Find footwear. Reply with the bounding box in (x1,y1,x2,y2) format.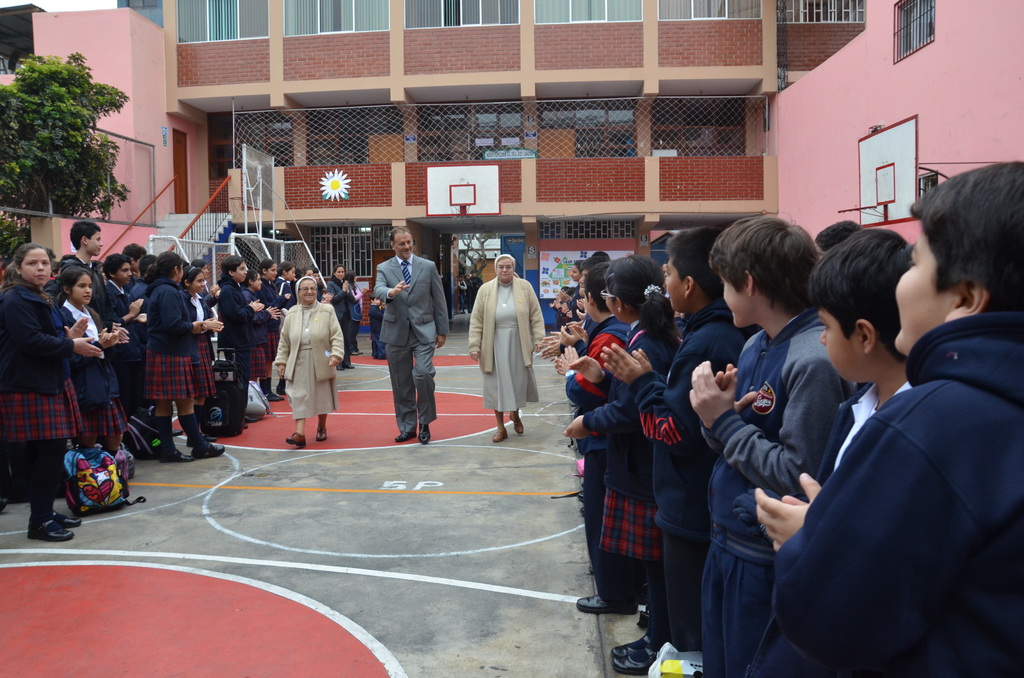
(410,419,430,441).
